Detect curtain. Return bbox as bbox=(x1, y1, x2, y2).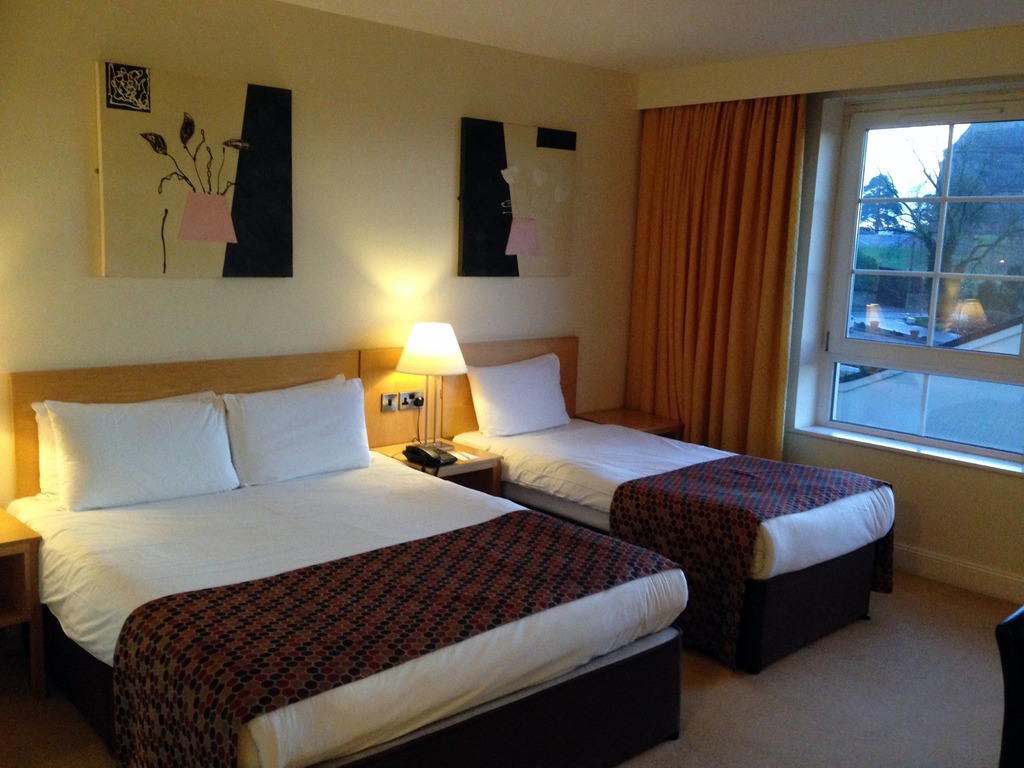
bbox=(623, 103, 829, 467).
